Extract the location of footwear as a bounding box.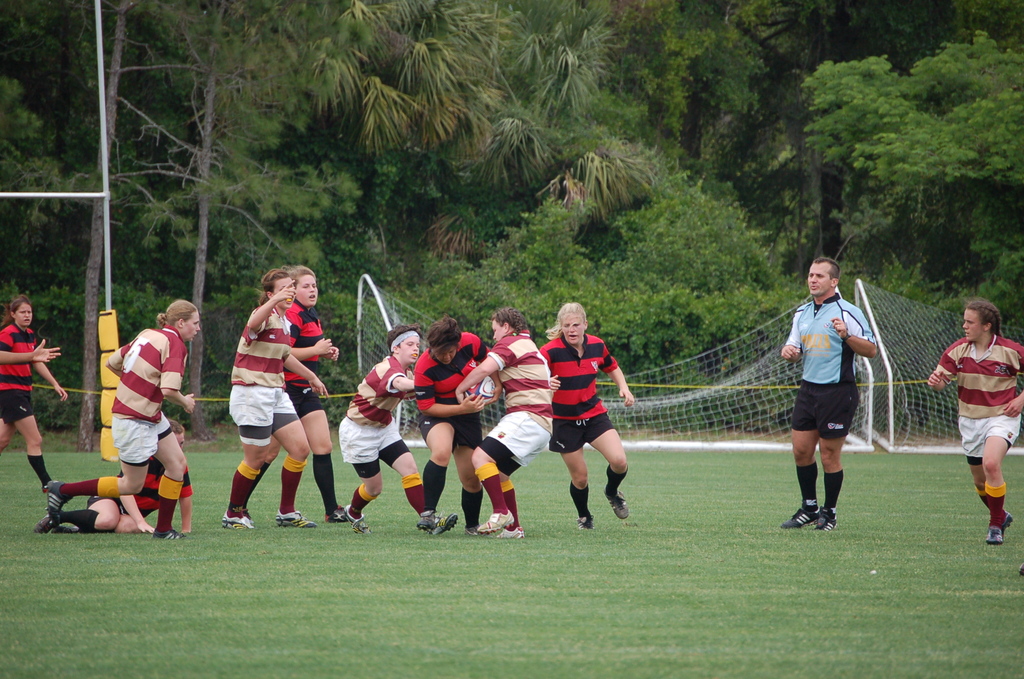
left=602, top=487, right=632, bottom=523.
